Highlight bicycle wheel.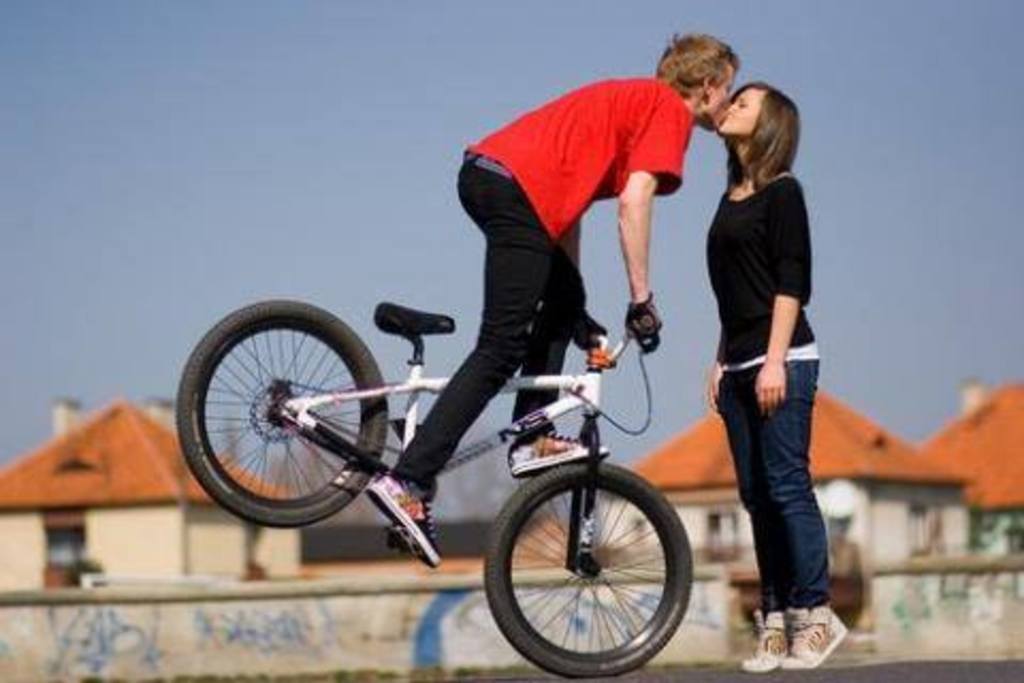
Highlighted region: <region>480, 440, 704, 681</region>.
